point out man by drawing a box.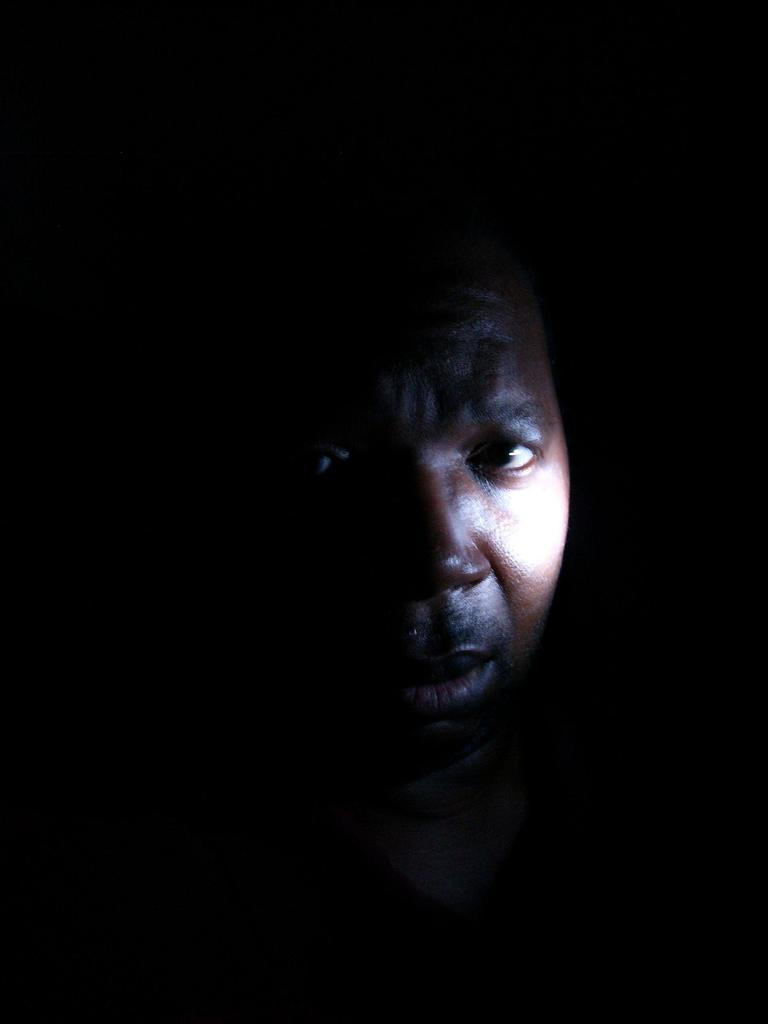
BBox(109, 163, 656, 1002).
